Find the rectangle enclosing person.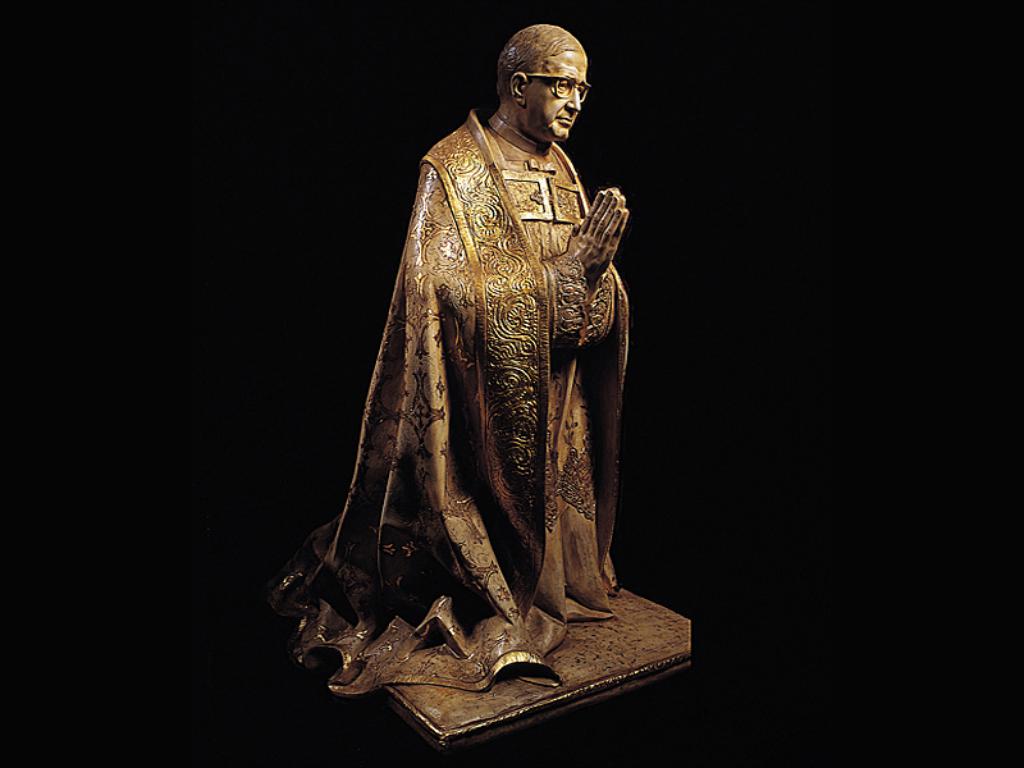
box=[279, 20, 634, 696].
